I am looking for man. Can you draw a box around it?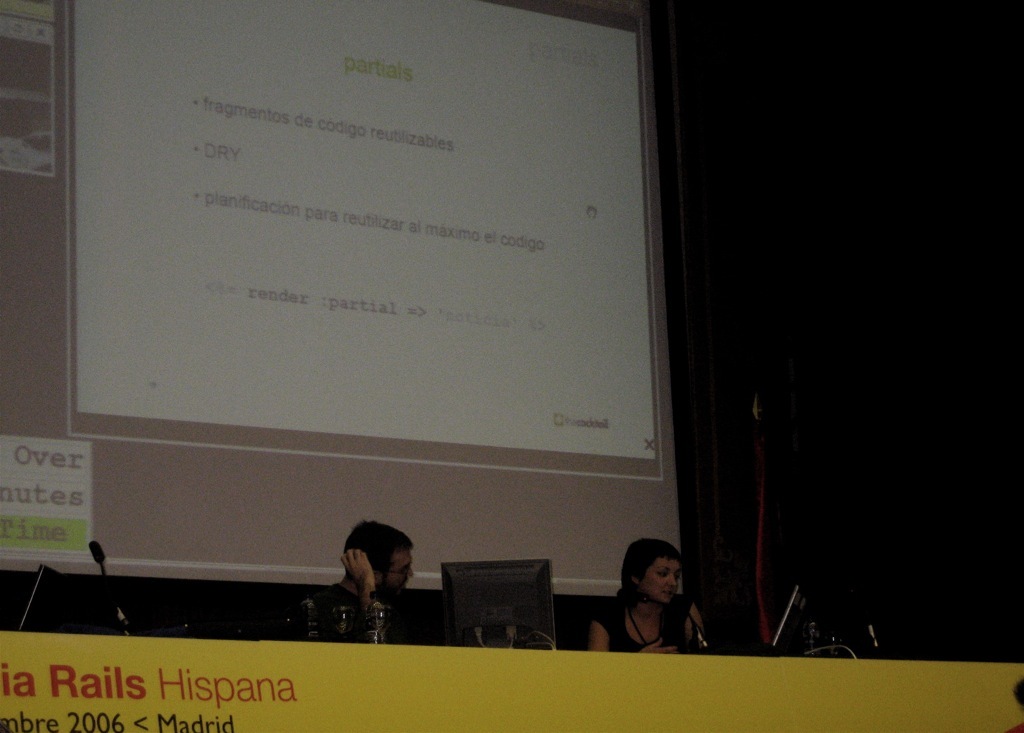
Sure, the bounding box is rect(305, 524, 440, 636).
